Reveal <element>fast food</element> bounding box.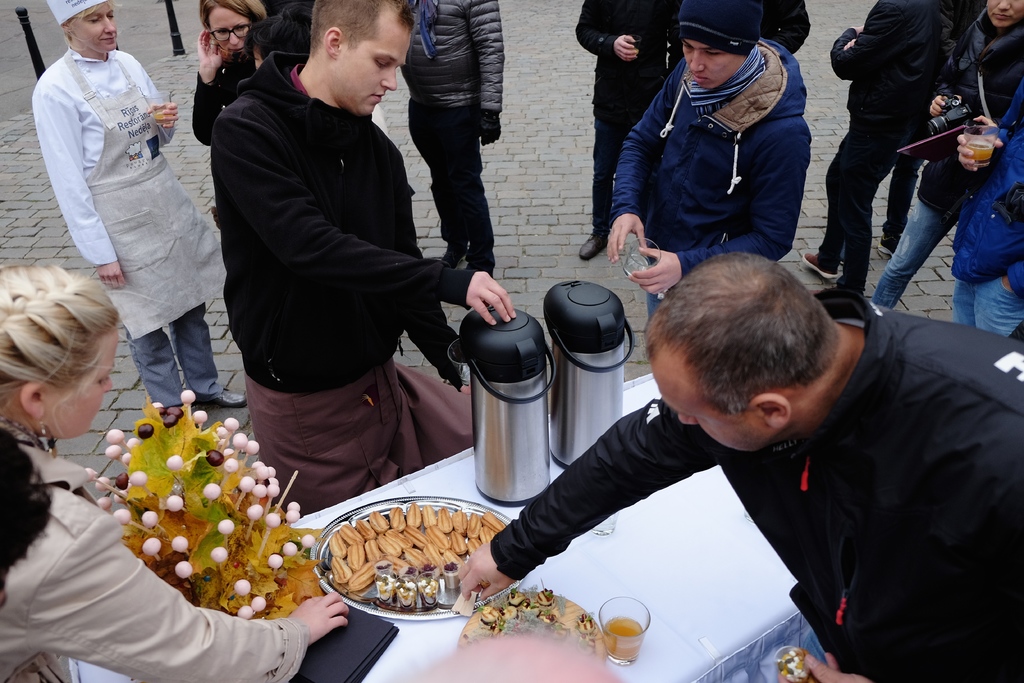
Revealed: locate(467, 509, 481, 537).
